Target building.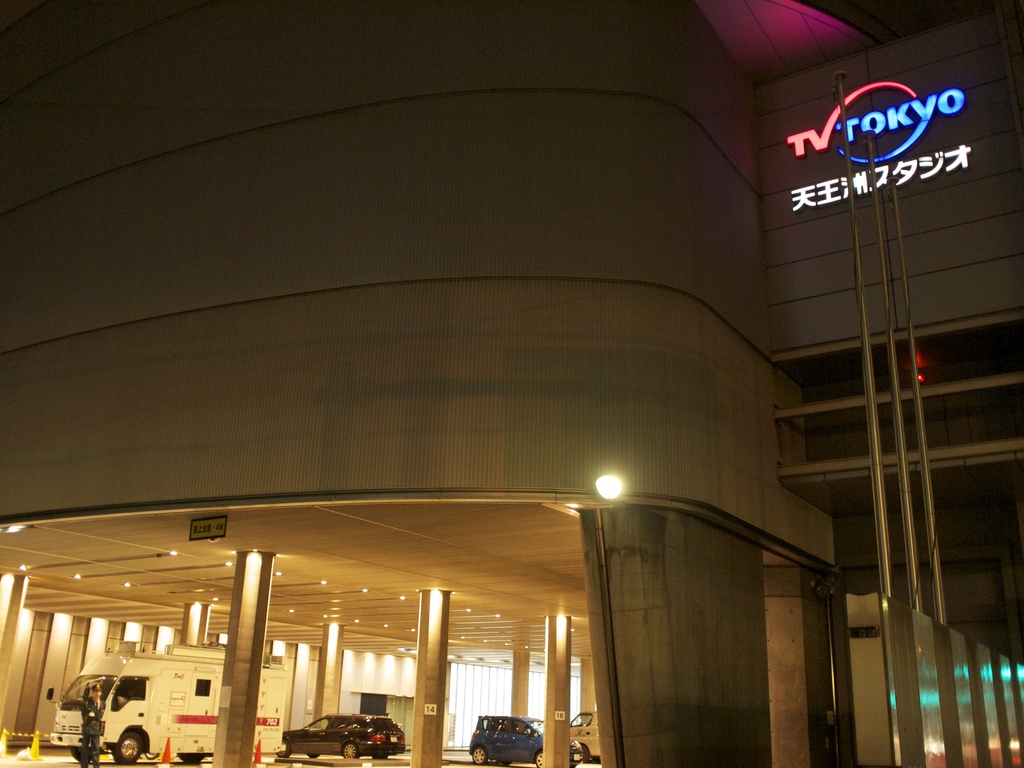
Target region: [left=0, top=0, right=1023, bottom=767].
